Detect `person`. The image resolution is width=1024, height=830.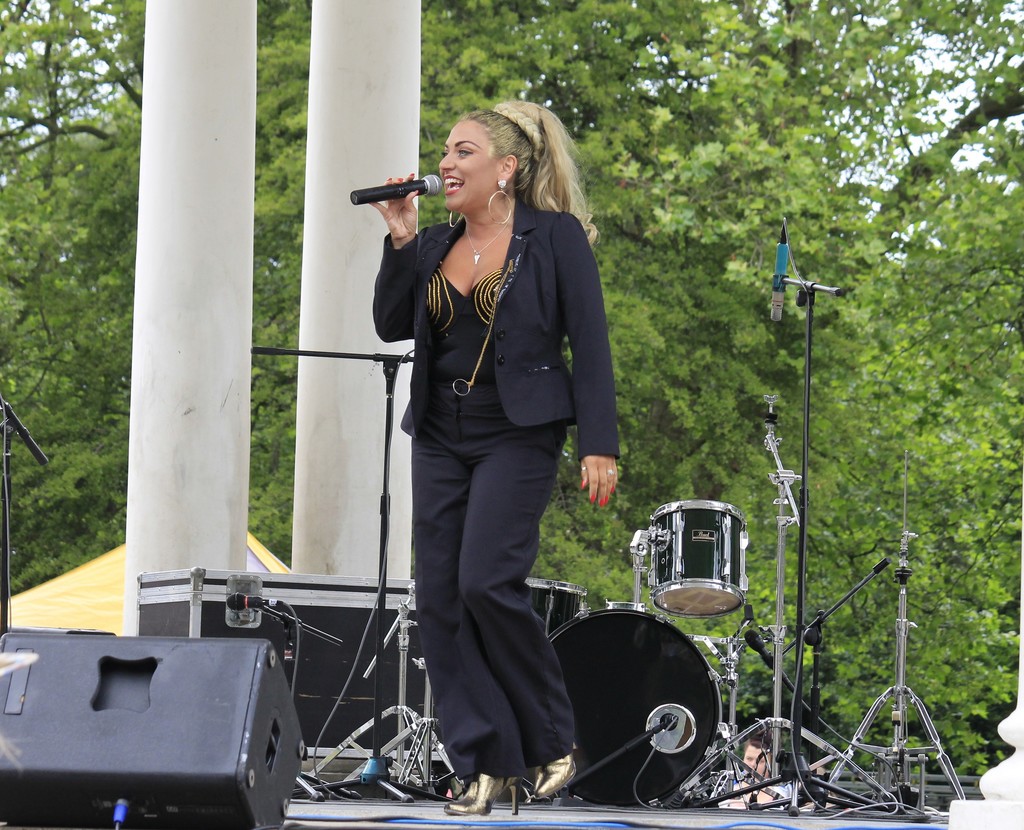
369 90 618 811.
